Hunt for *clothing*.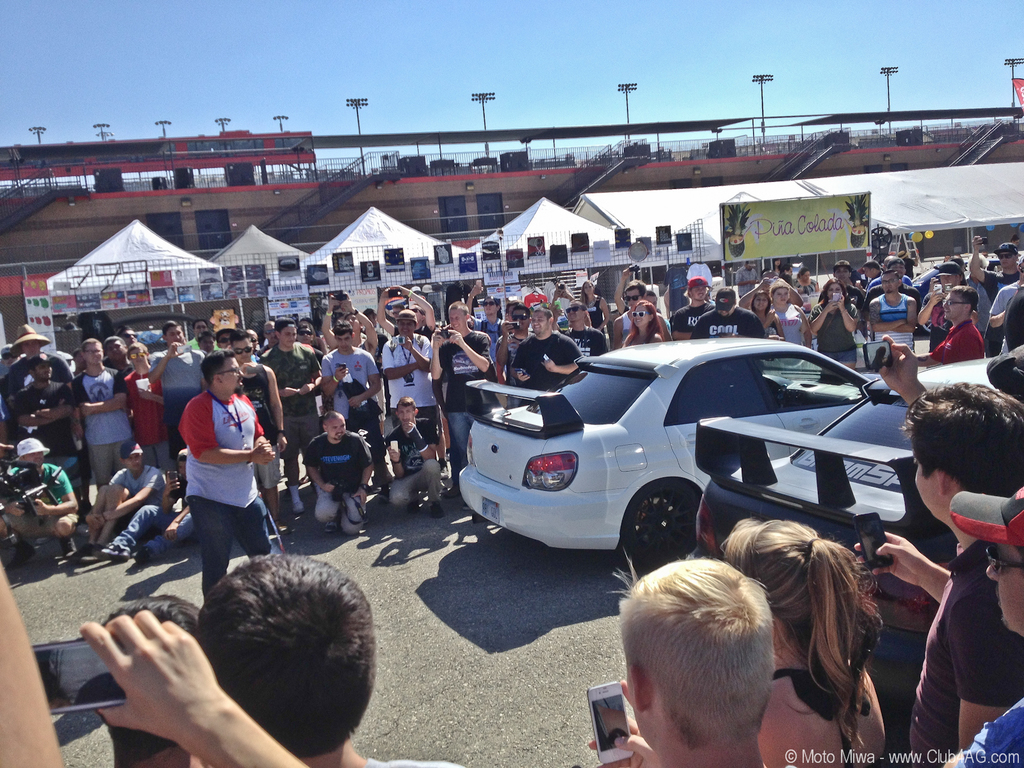
Hunted down at BBox(164, 368, 269, 575).
